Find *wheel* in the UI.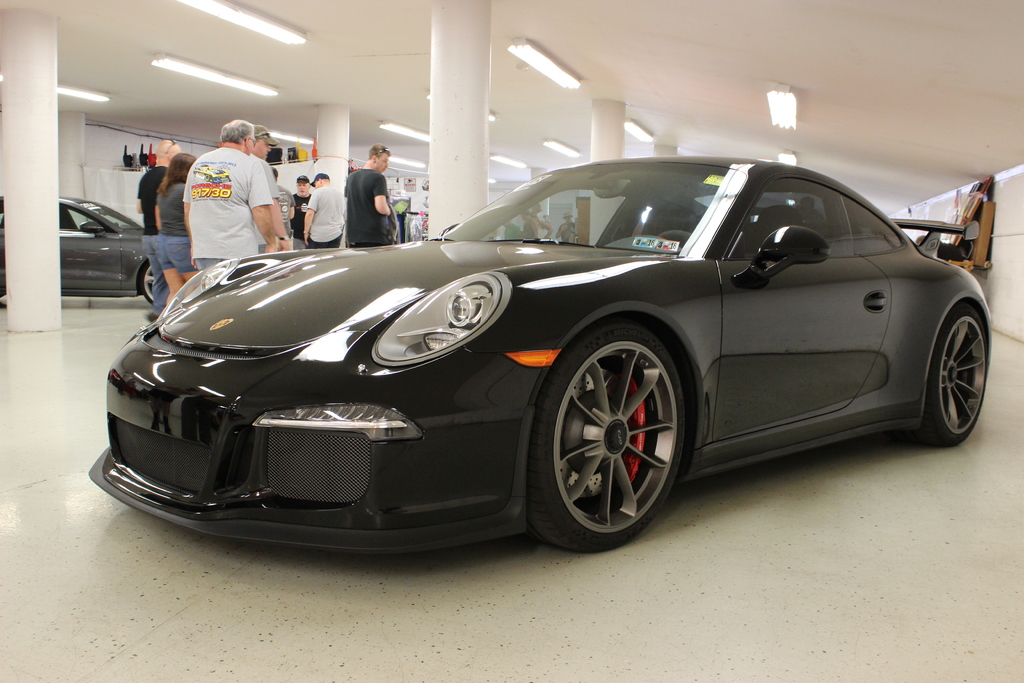
UI element at bbox=[909, 302, 987, 447].
